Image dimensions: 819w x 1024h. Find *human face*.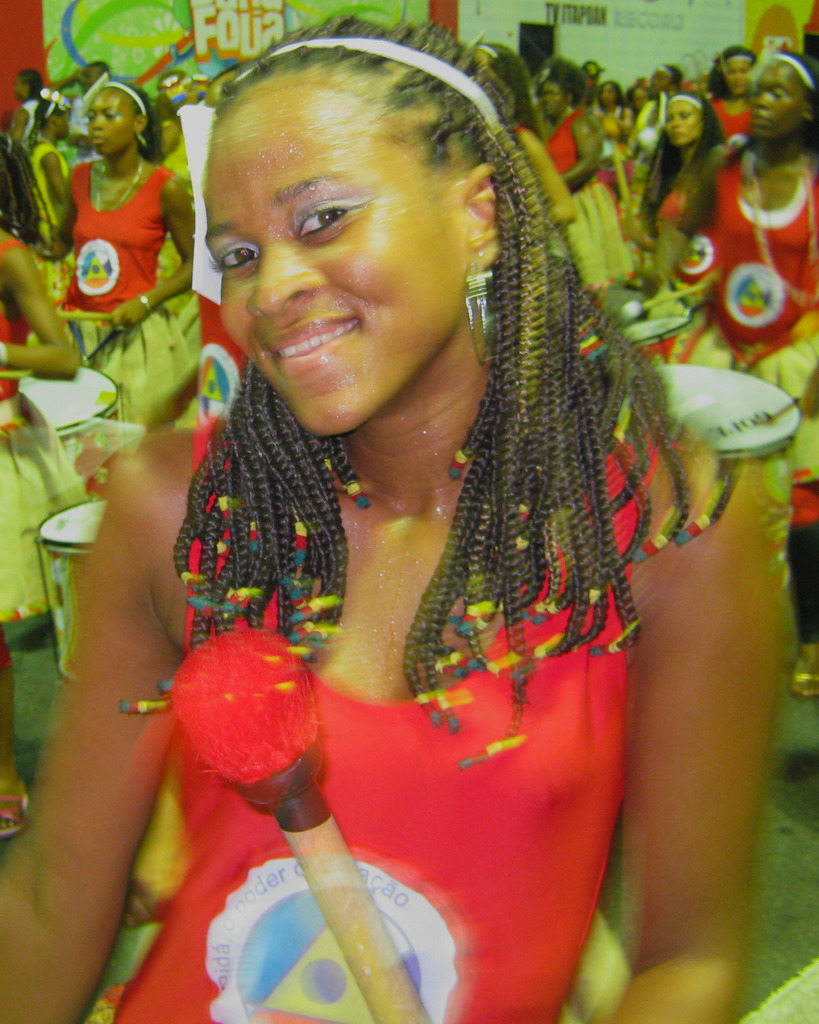
[x1=532, y1=79, x2=562, y2=122].
